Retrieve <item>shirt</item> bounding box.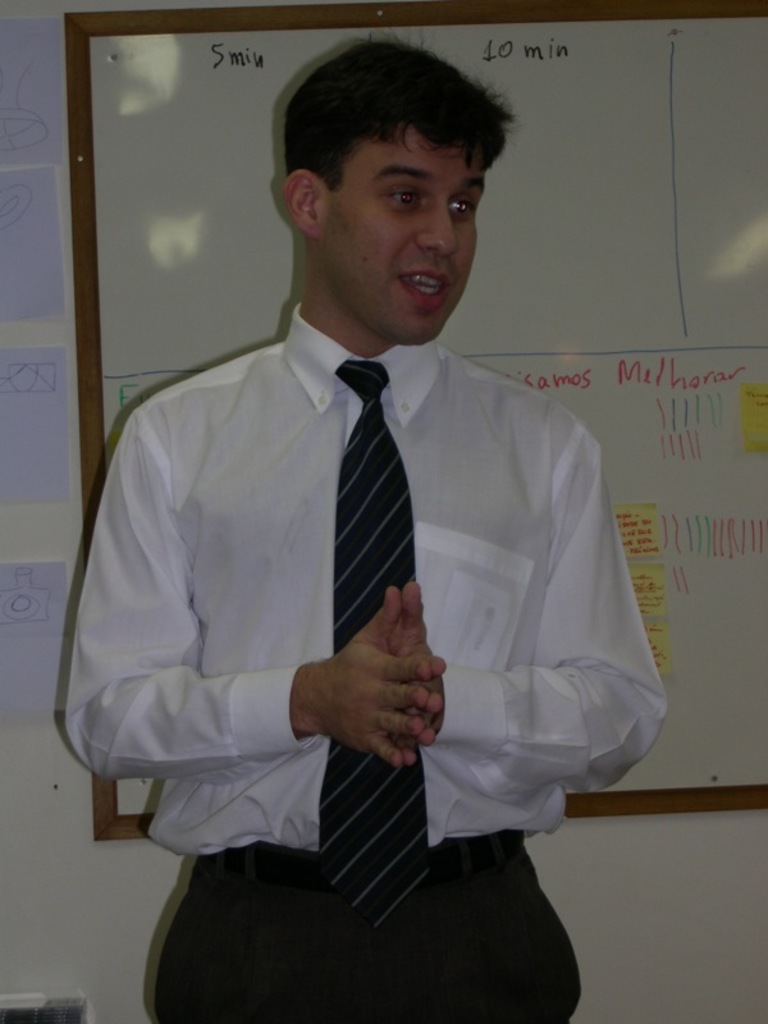
Bounding box: [63, 305, 669, 852].
